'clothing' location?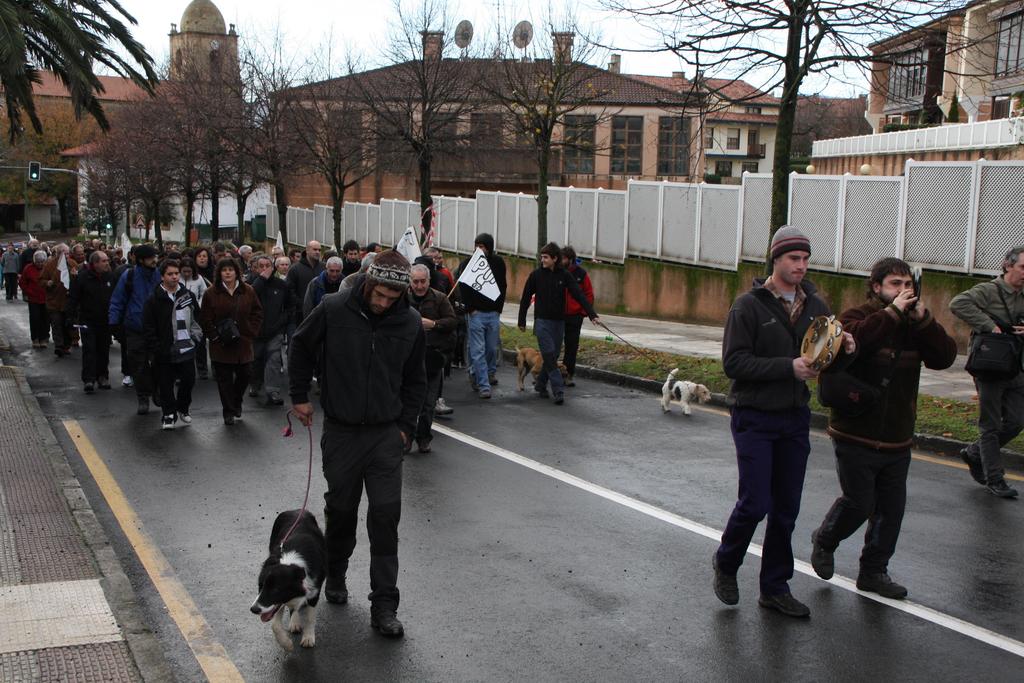
box=[284, 285, 428, 597]
